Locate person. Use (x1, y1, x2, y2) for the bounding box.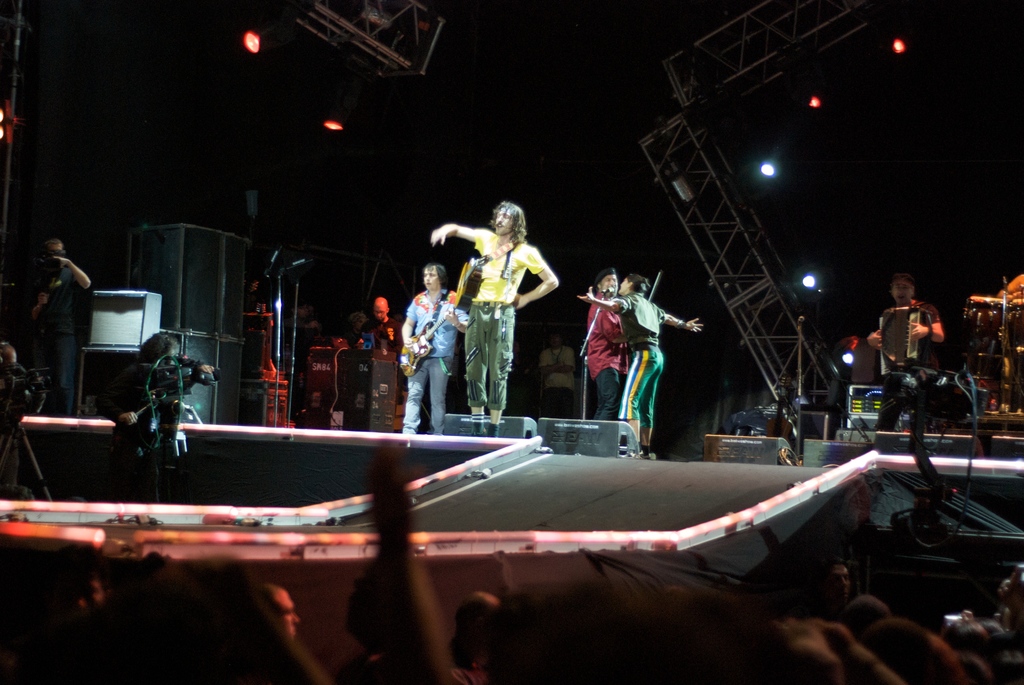
(2, 347, 19, 501).
